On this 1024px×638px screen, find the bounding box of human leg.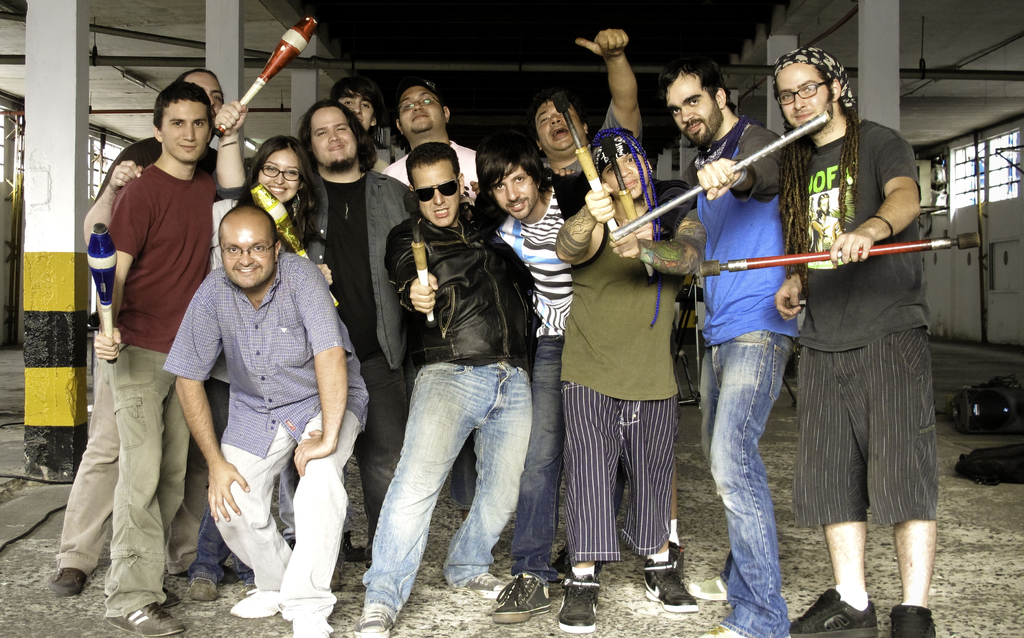
Bounding box: (left=360, top=365, right=474, bottom=637).
